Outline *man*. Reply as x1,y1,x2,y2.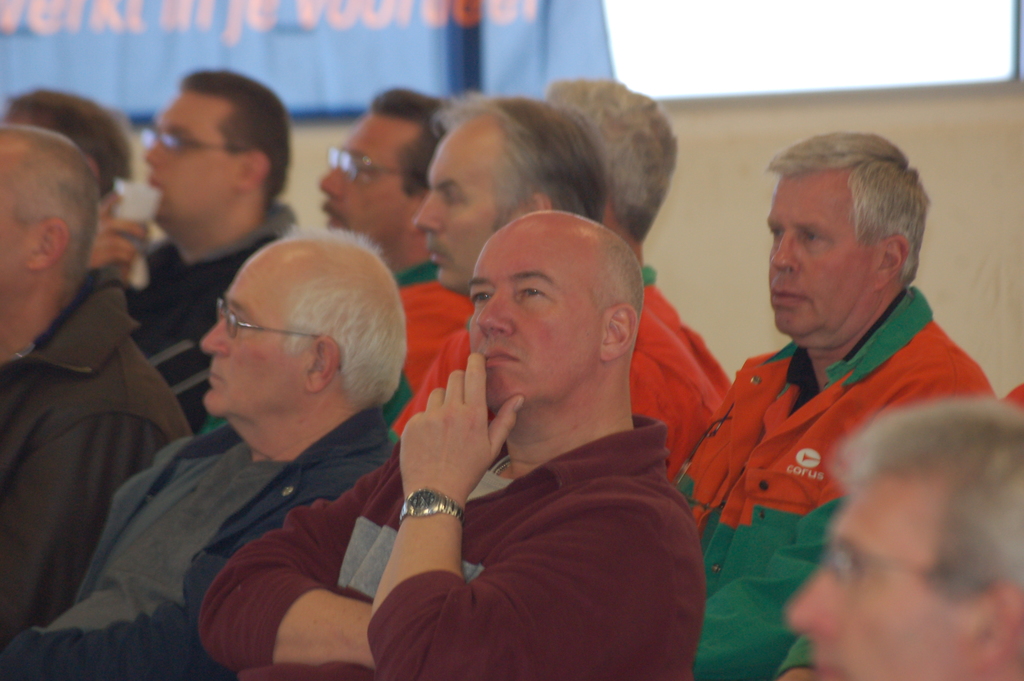
193,204,711,680.
